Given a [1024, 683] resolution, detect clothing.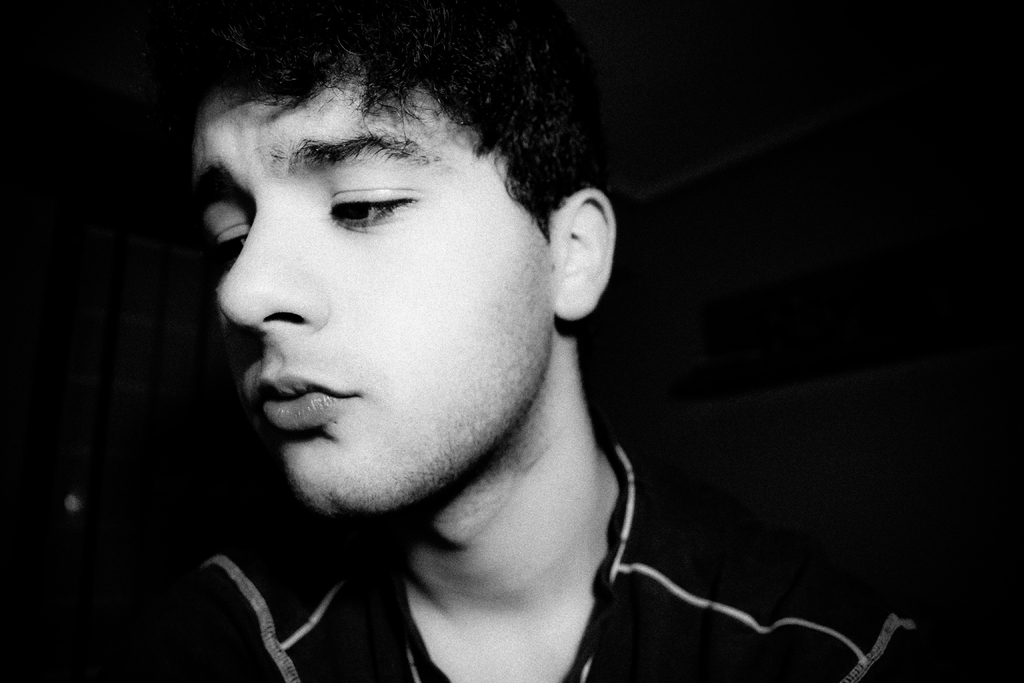
<region>125, 436, 925, 682</region>.
